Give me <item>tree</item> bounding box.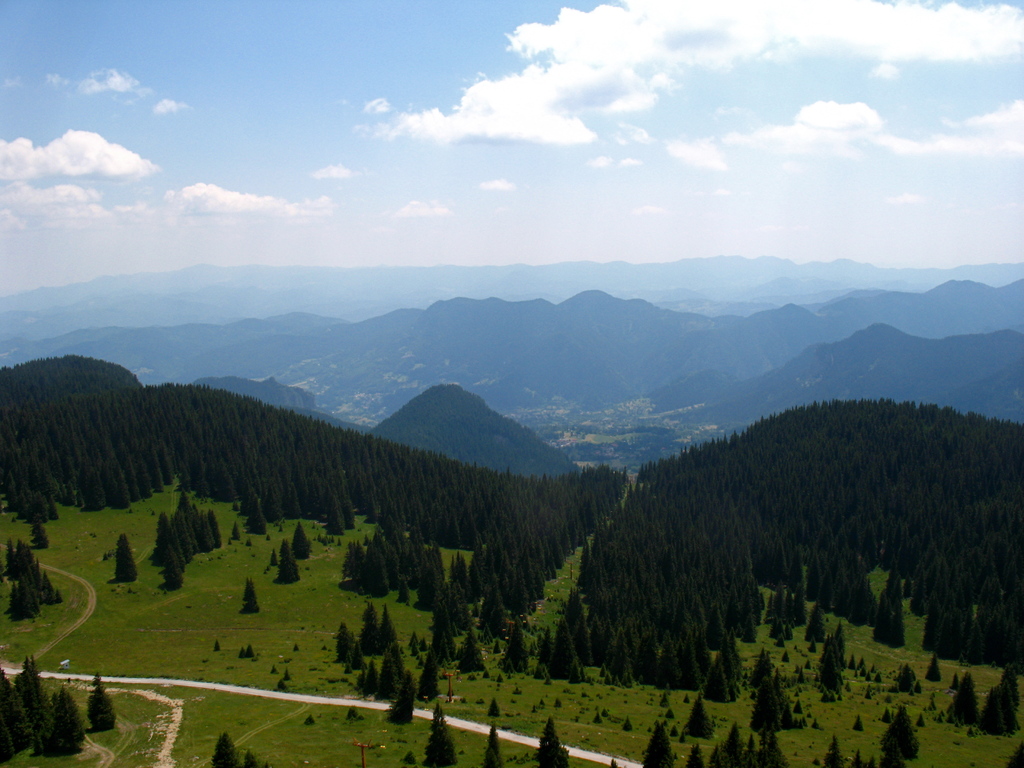
{"left": 523, "top": 554, "right": 597, "bottom": 674}.
